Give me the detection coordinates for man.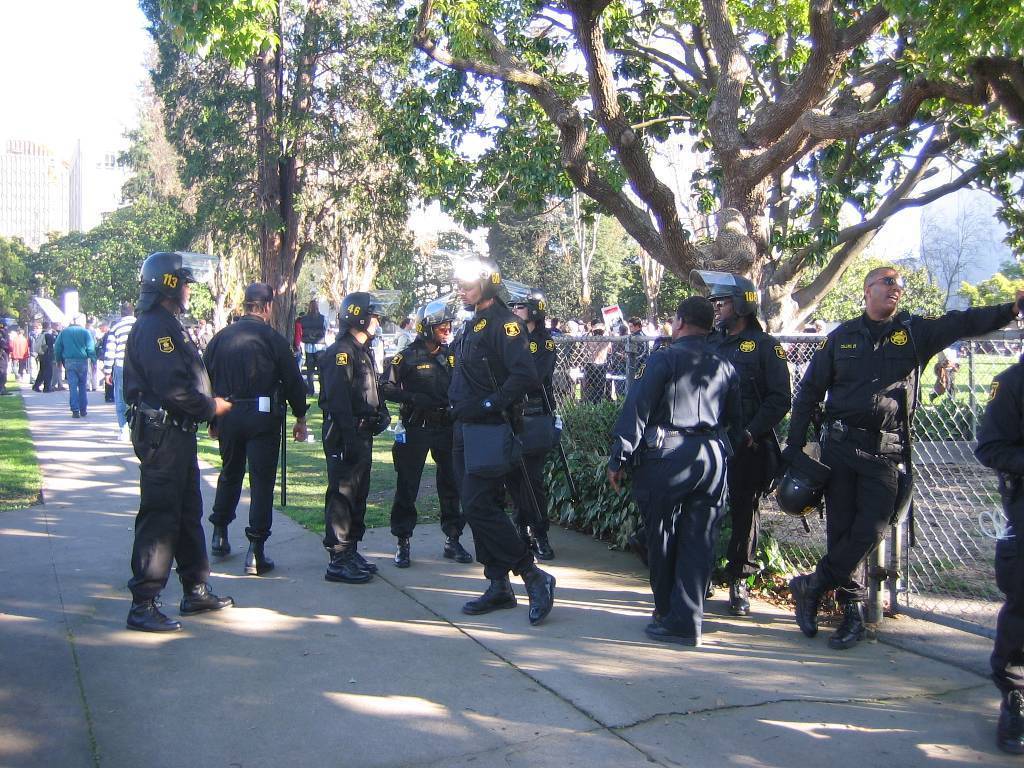
<region>626, 314, 642, 387</region>.
